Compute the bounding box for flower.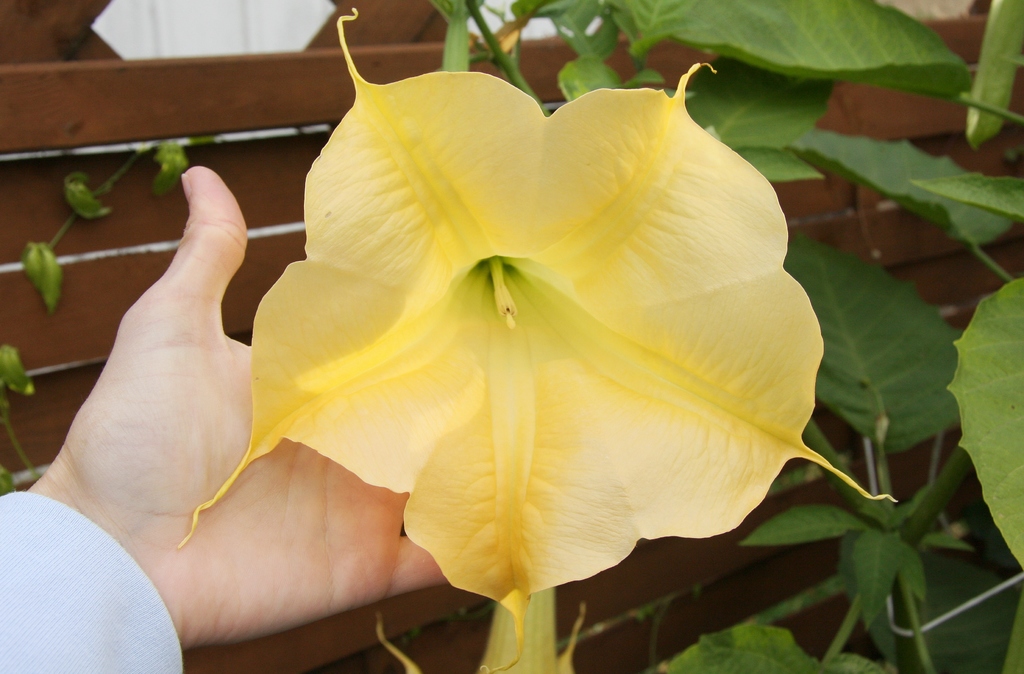
BBox(133, 21, 861, 614).
